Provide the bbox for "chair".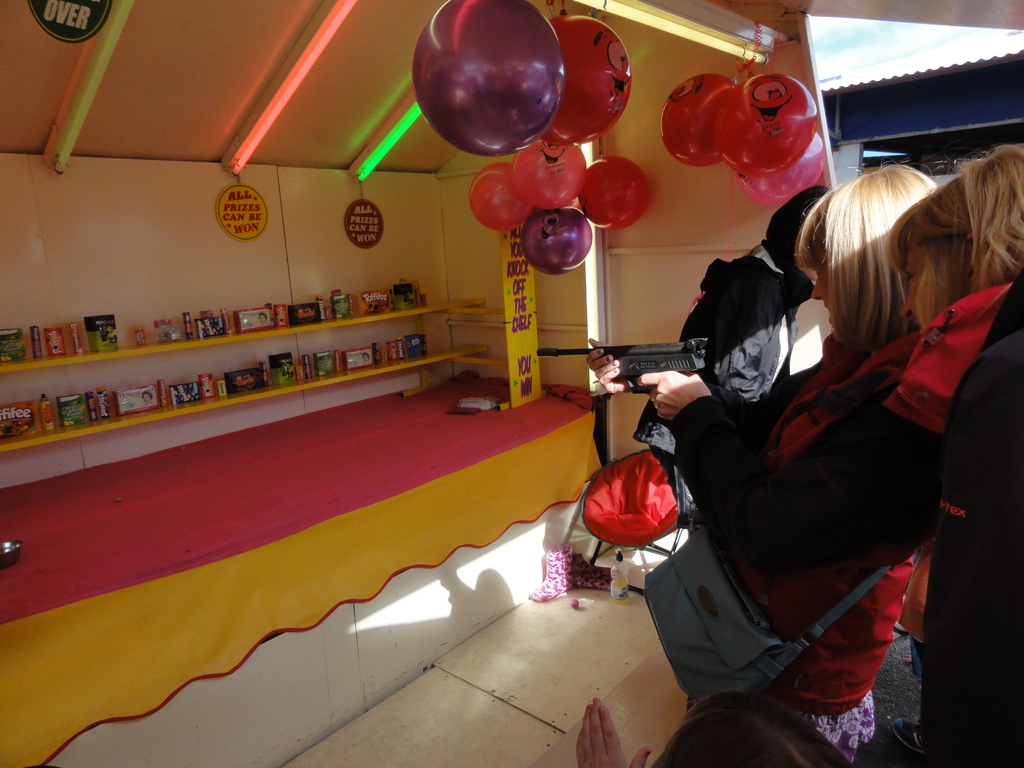
{"x1": 561, "y1": 447, "x2": 685, "y2": 596}.
